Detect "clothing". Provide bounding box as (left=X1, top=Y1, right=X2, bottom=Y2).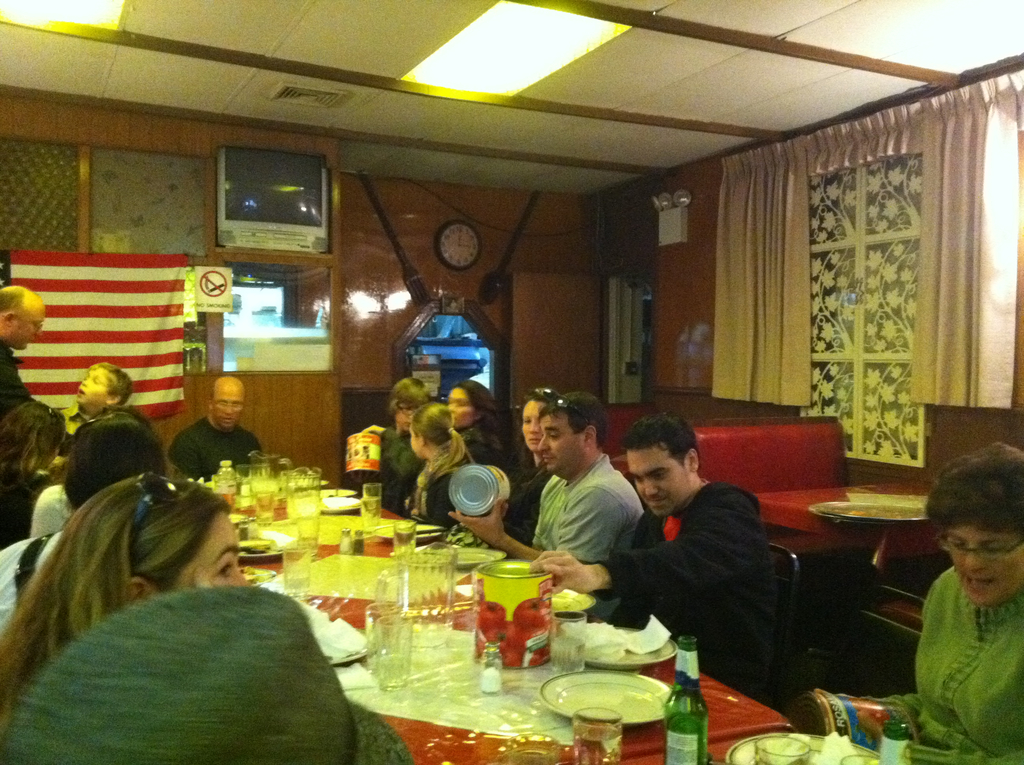
(left=371, top=410, right=422, bottom=521).
